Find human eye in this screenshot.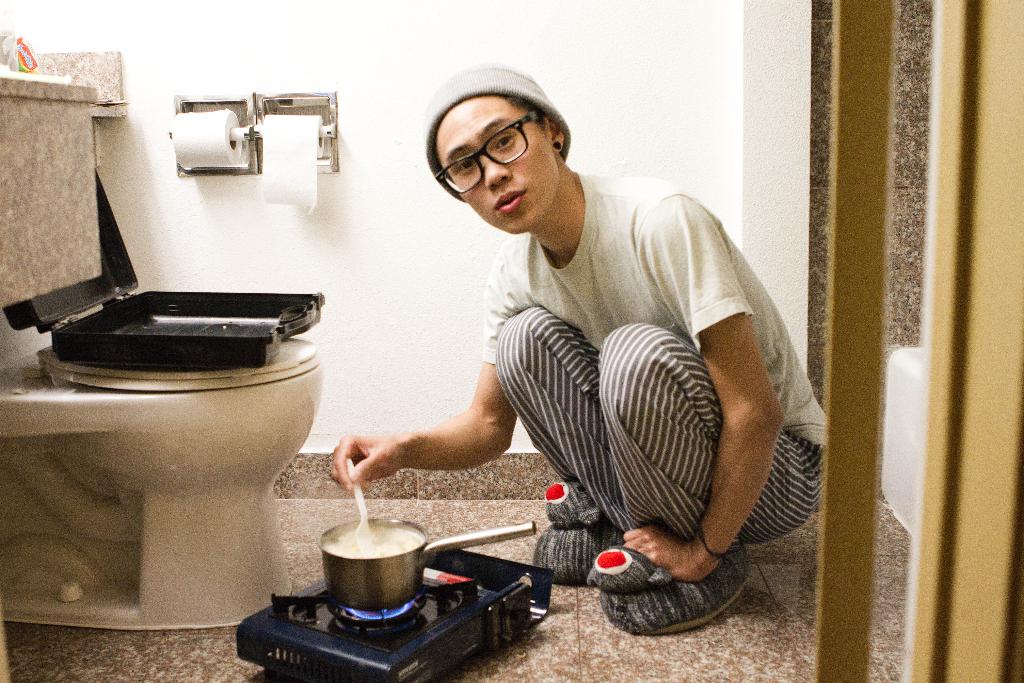
The bounding box for human eye is crop(445, 154, 472, 179).
